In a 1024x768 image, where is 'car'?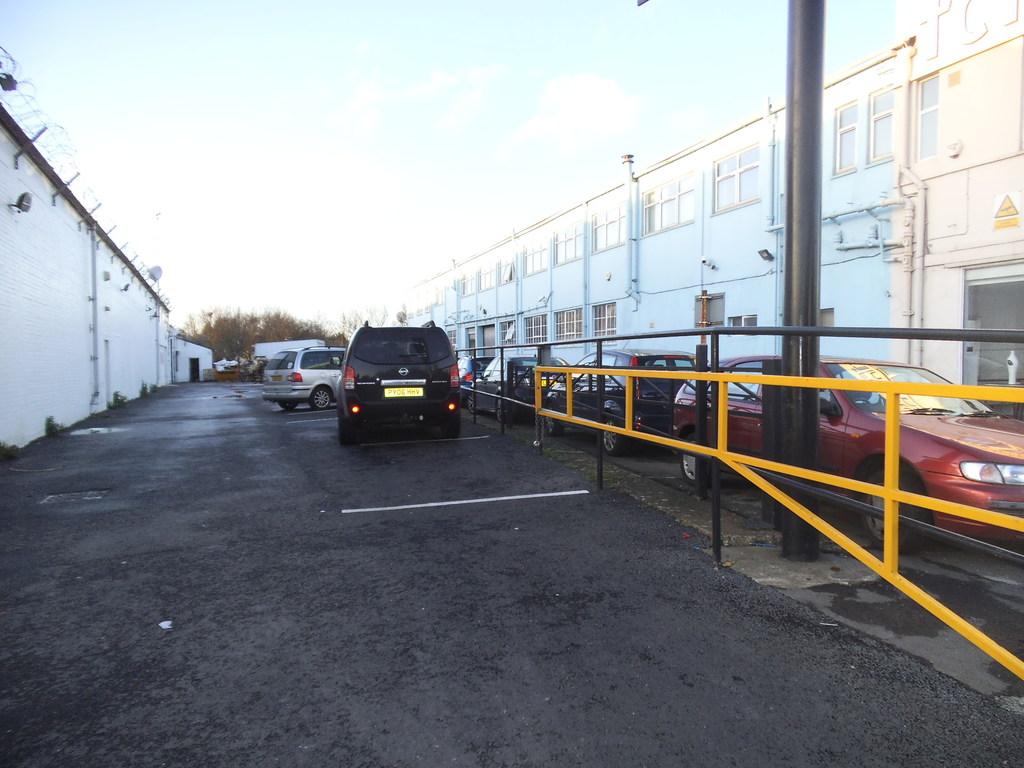
<region>477, 353, 568, 396</region>.
